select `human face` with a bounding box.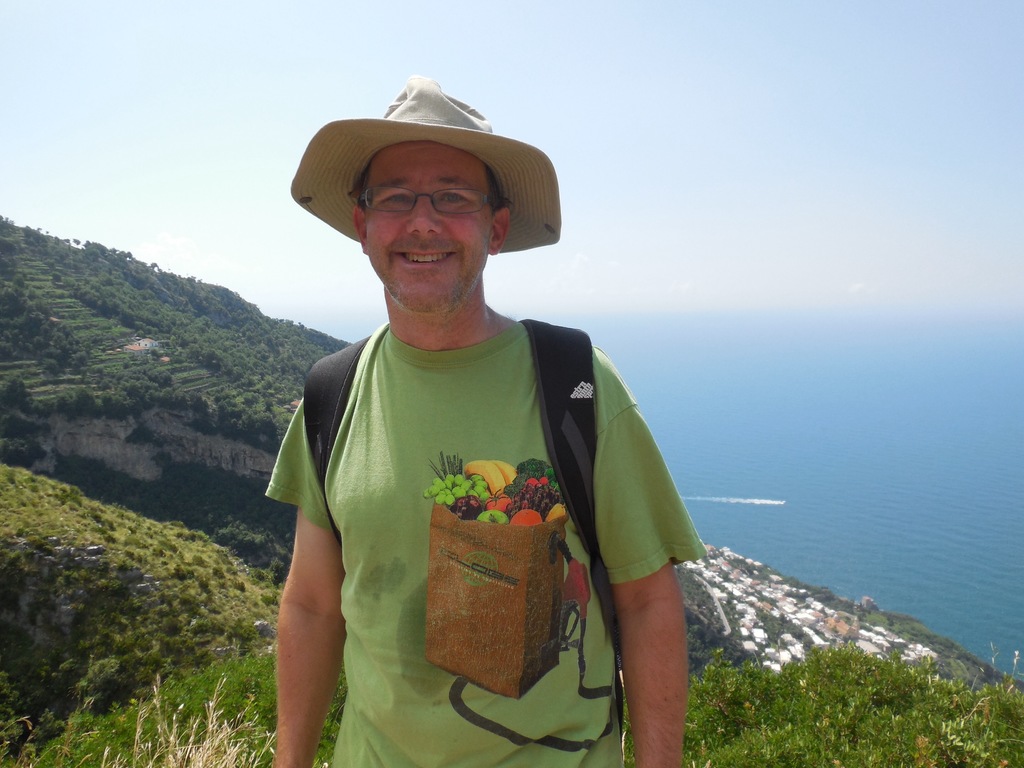
Rect(369, 148, 487, 314).
